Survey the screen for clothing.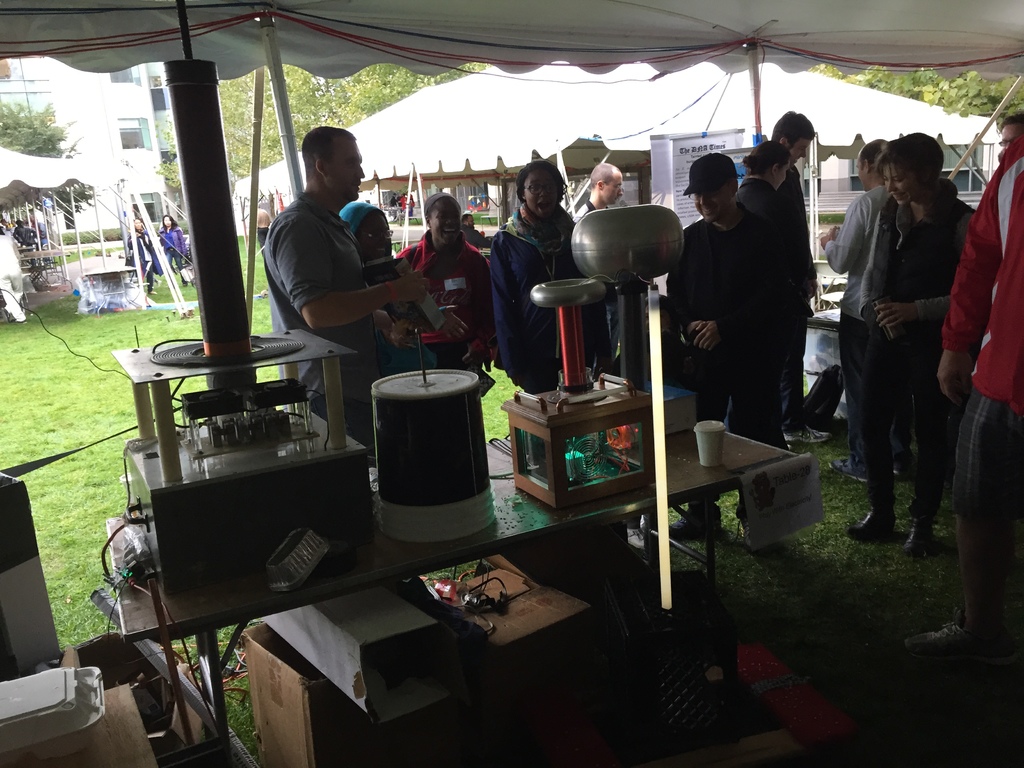
Survey found: bbox=(257, 188, 420, 378).
